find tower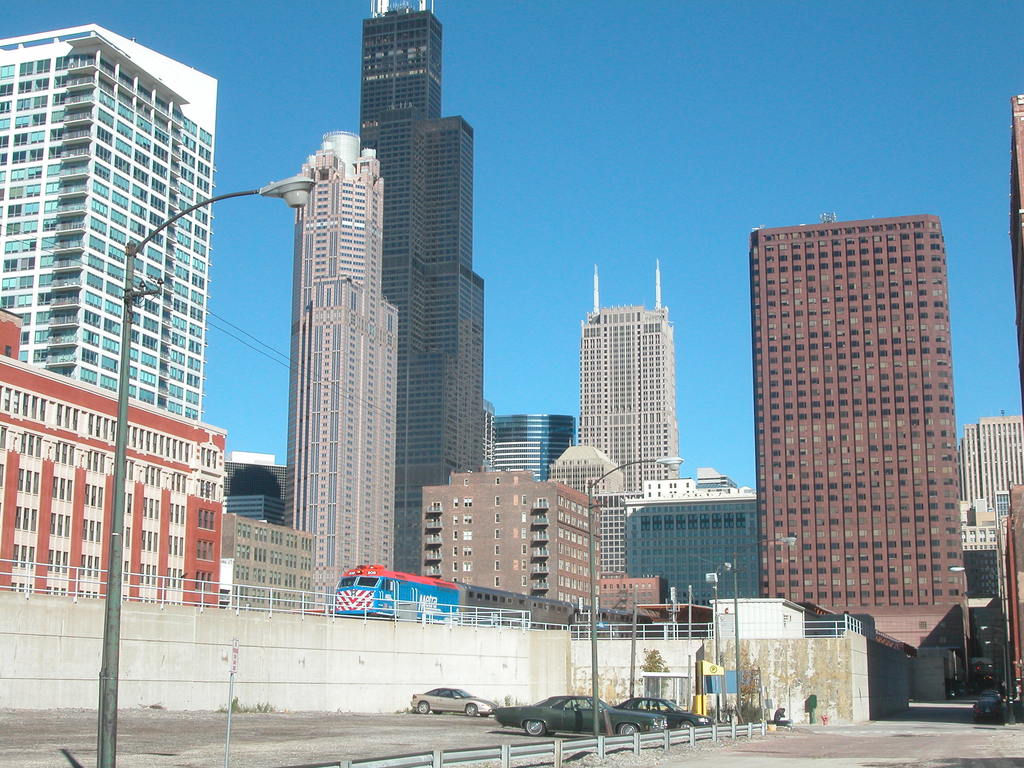
(x1=364, y1=0, x2=484, y2=586)
